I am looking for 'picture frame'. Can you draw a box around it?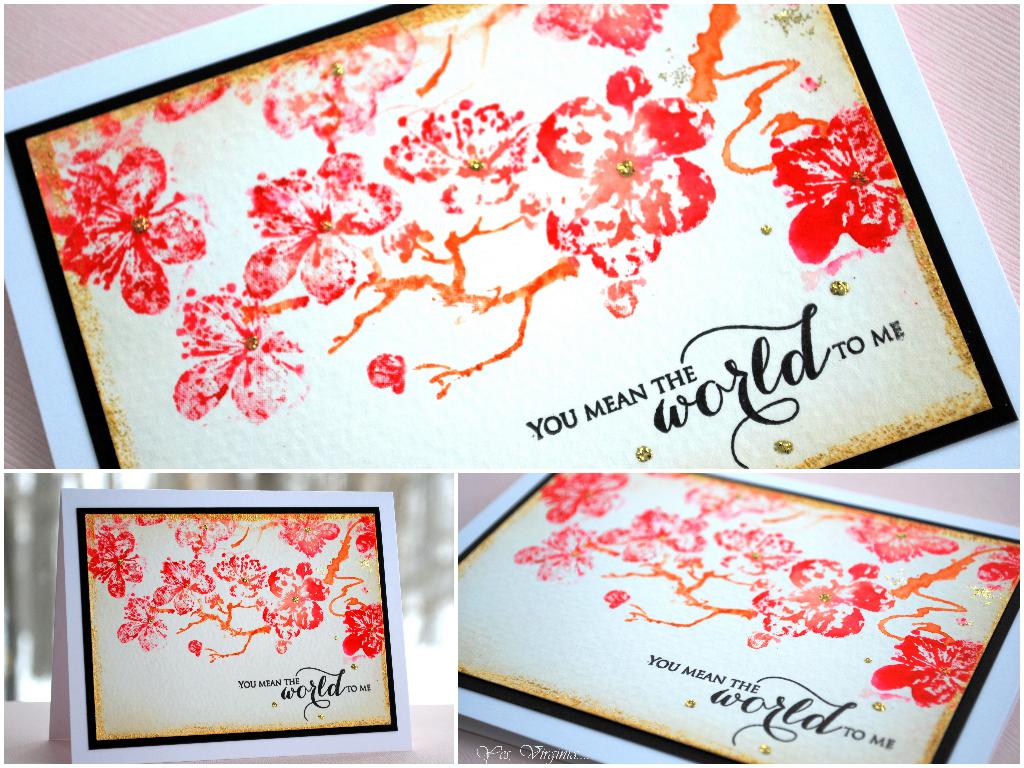
Sure, the bounding box is rect(452, 473, 1023, 767).
